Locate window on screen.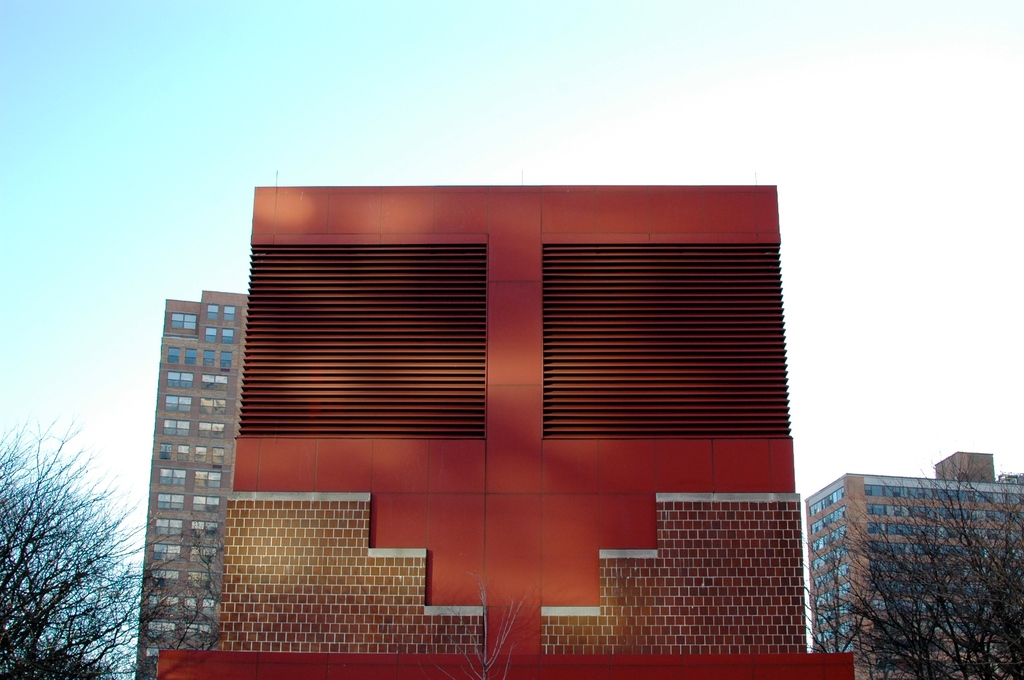
On screen at bbox(995, 547, 1007, 557).
